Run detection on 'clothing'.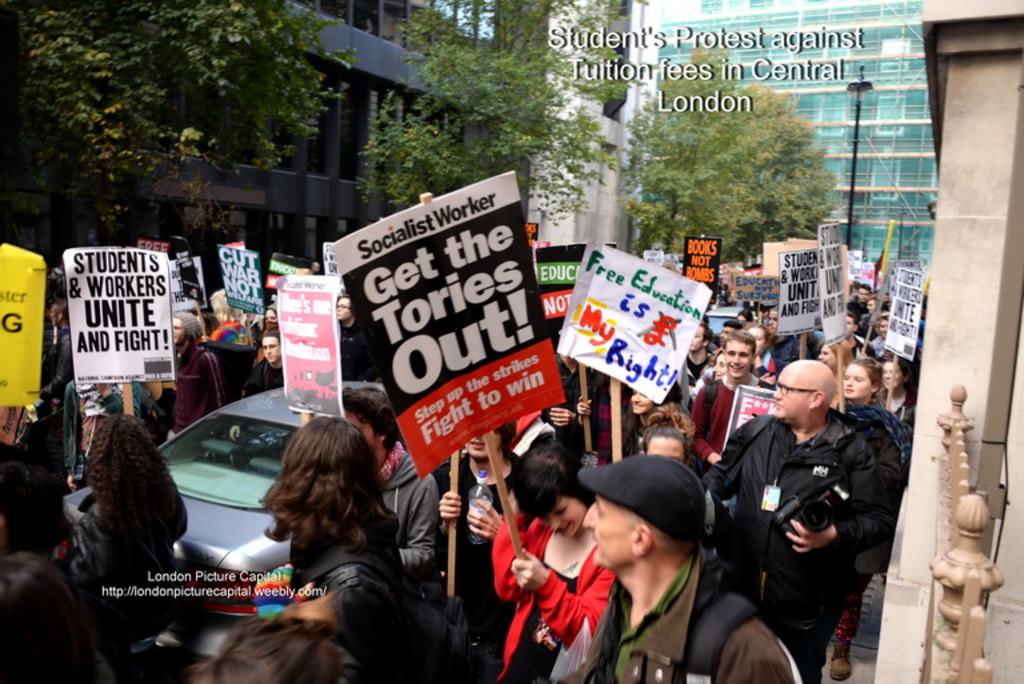
Result: BBox(27, 404, 193, 639).
